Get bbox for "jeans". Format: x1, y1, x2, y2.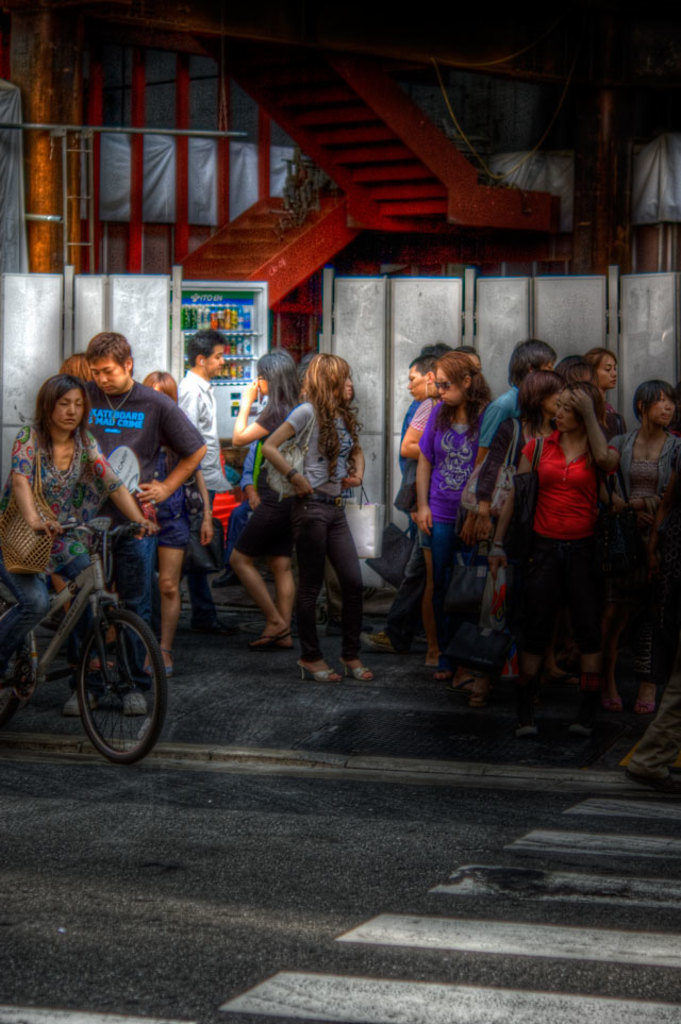
68, 525, 153, 693.
